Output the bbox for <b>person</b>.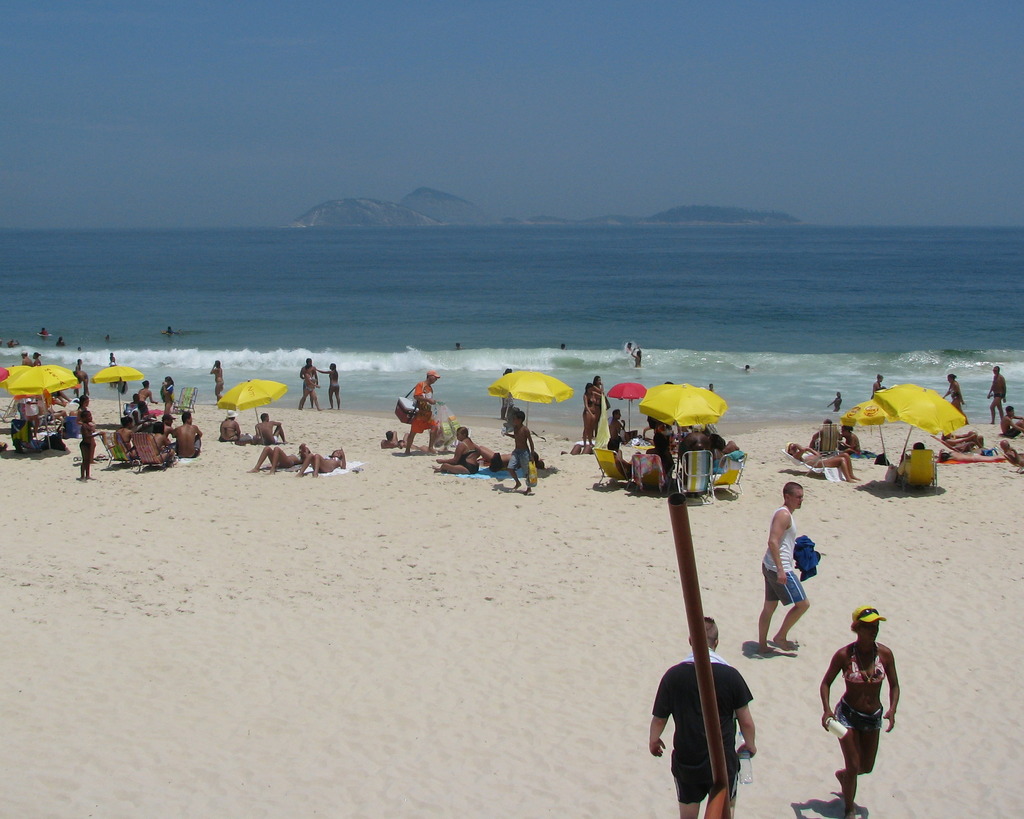
bbox=[215, 407, 246, 441].
